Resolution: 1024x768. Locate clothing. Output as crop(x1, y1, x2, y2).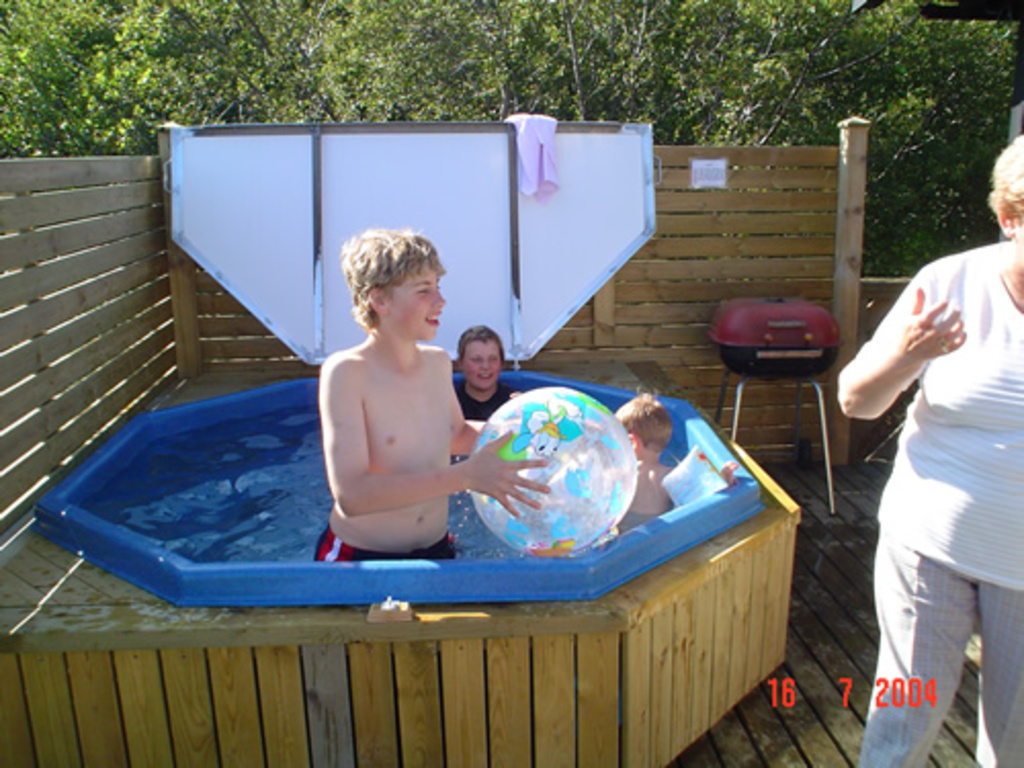
crop(457, 383, 516, 416).
